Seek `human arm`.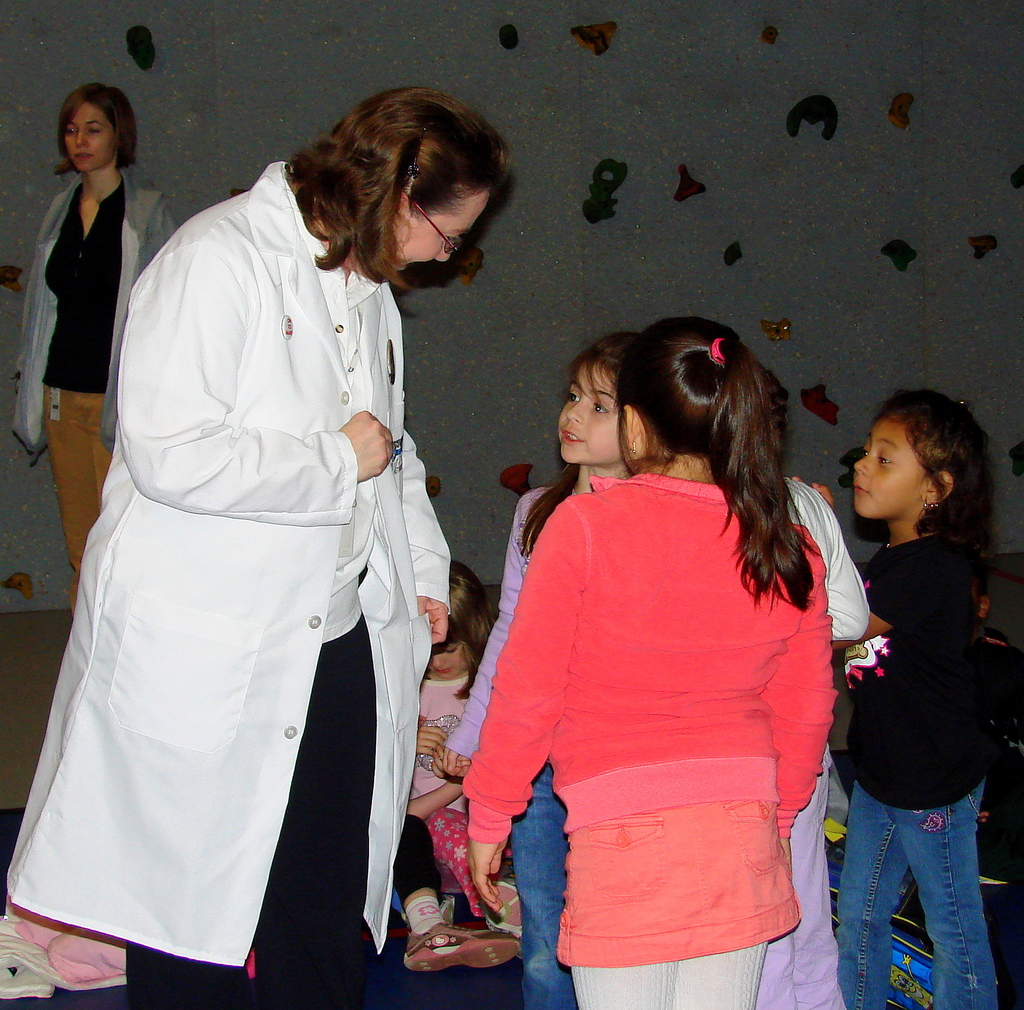
(412, 722, 446, 753).
